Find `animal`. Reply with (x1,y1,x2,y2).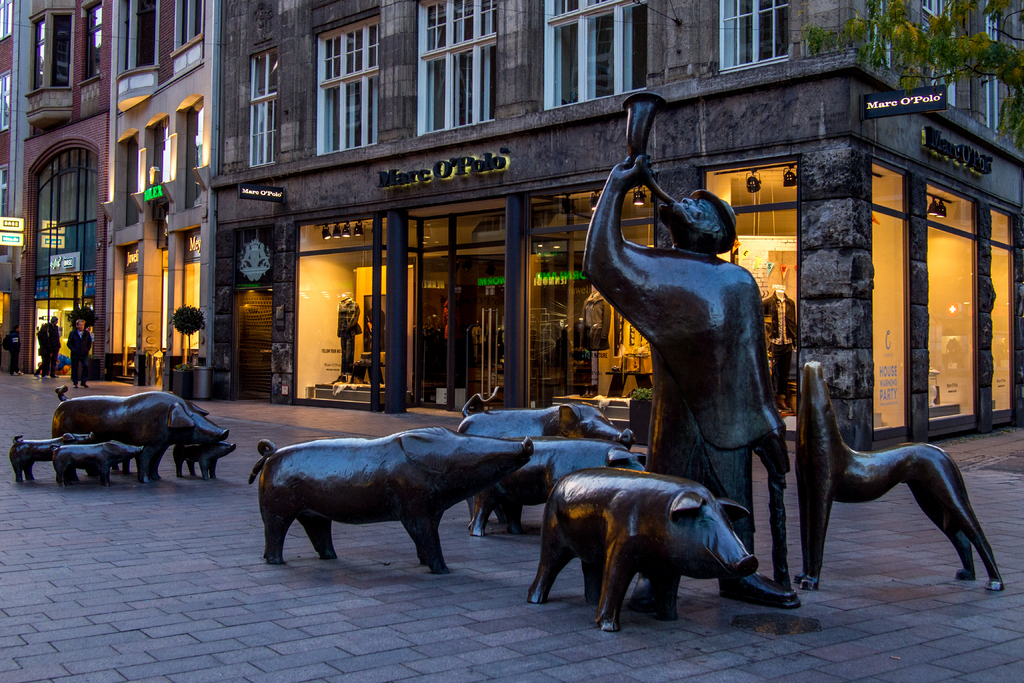
(246,418,537,569).
